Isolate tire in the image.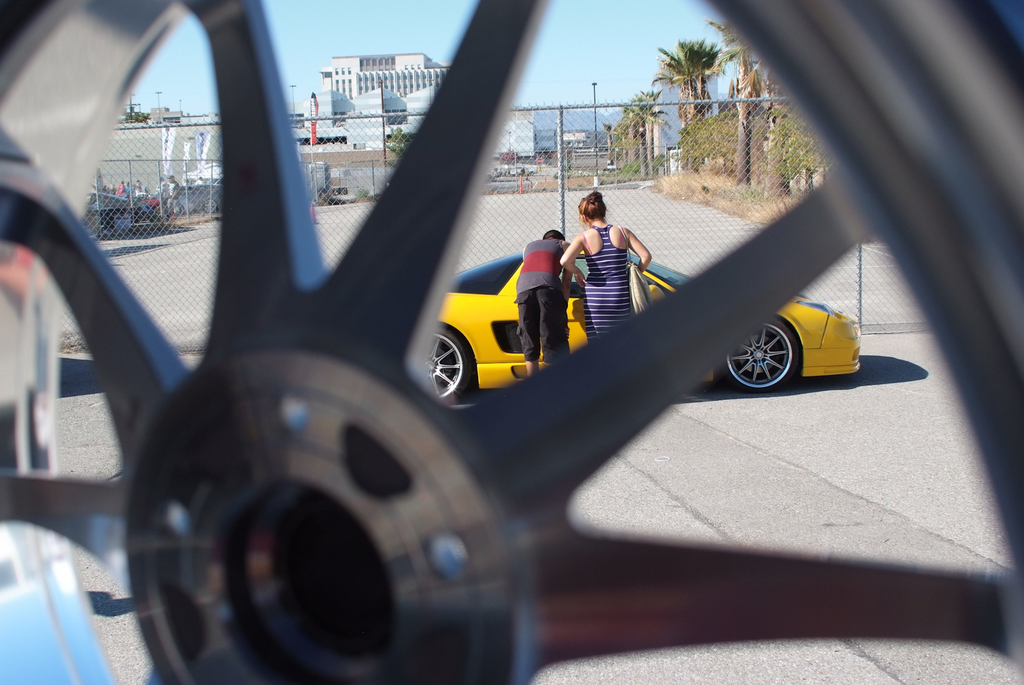
Isolated region: 0 0 1023 684.
